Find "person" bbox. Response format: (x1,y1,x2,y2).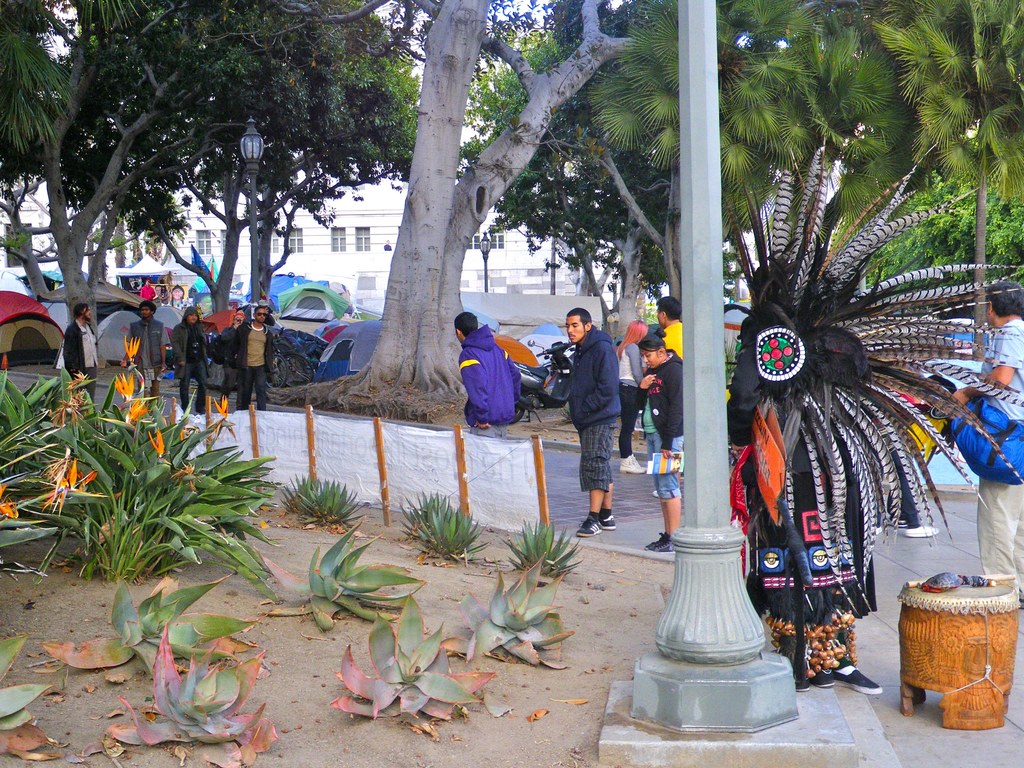
(175,302,207,412).
